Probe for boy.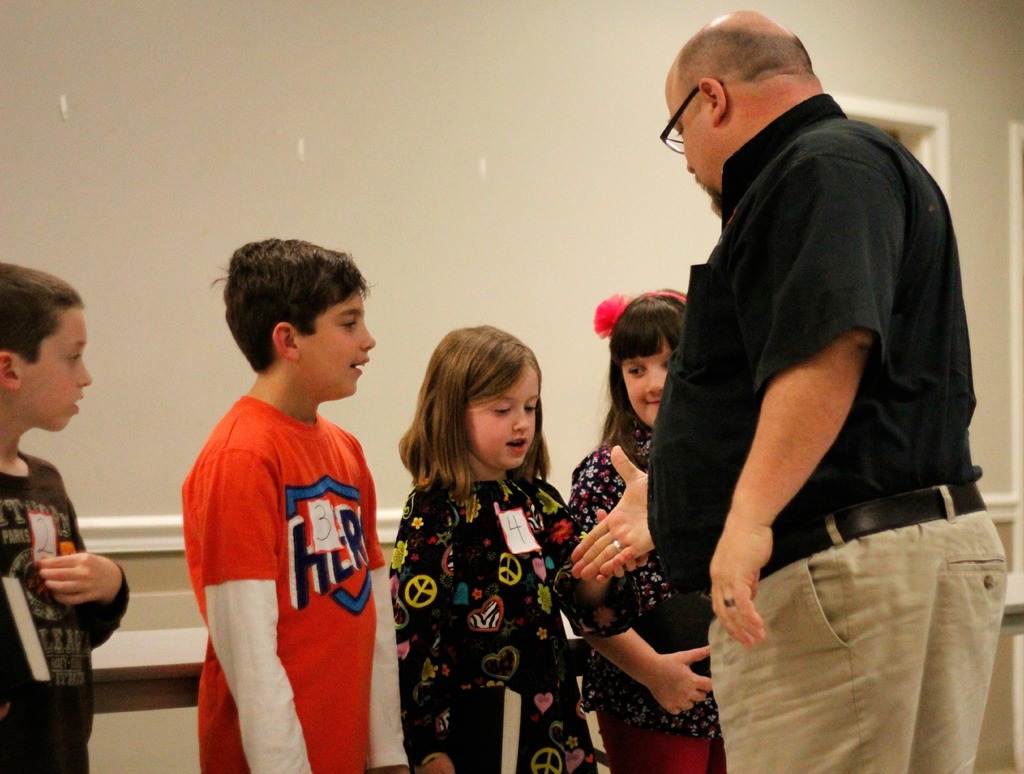
Probe result: x1=0 y1=256 x2=133 y2=773.
